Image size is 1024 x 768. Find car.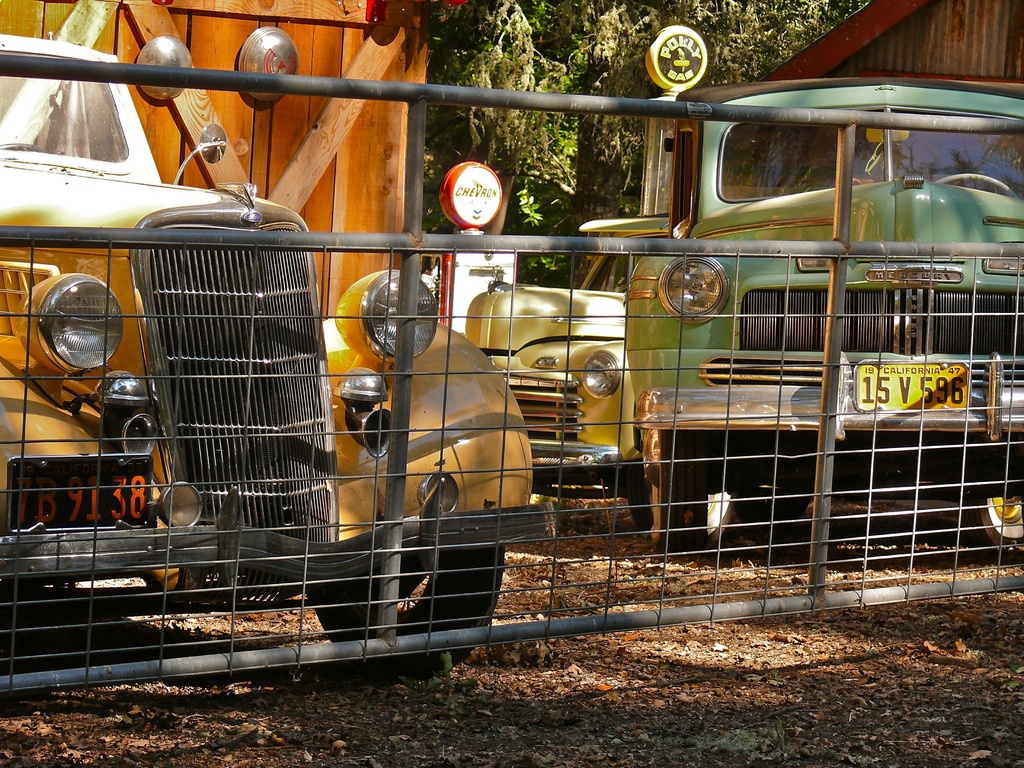
(left=0, top=31, right=559, bottom=675).
